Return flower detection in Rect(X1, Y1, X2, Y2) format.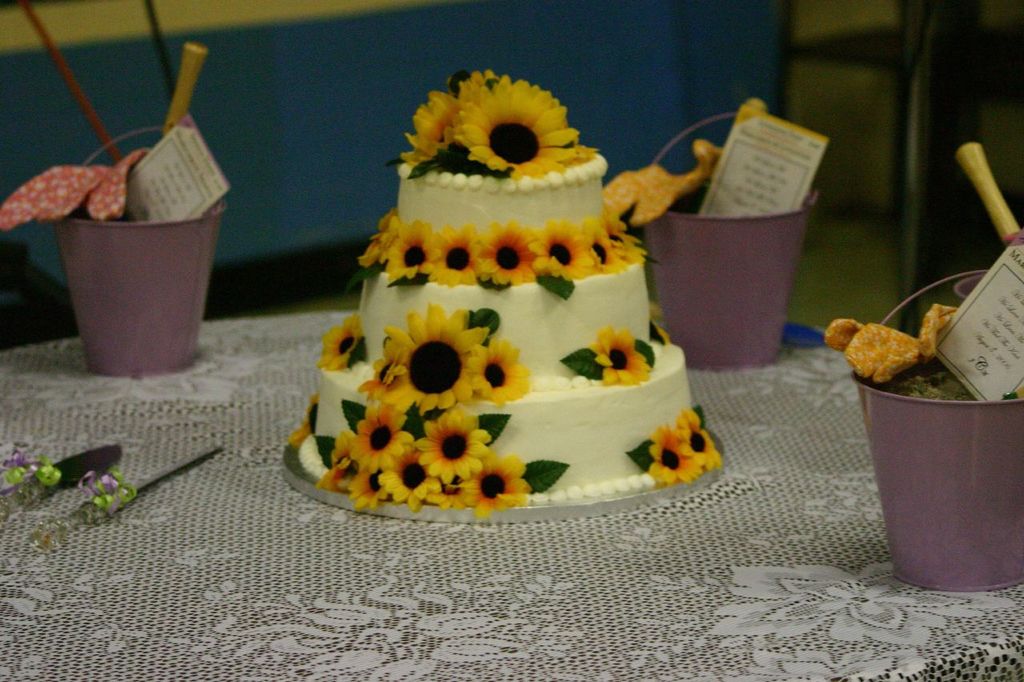
Rect(466, 337, 534, 409).
